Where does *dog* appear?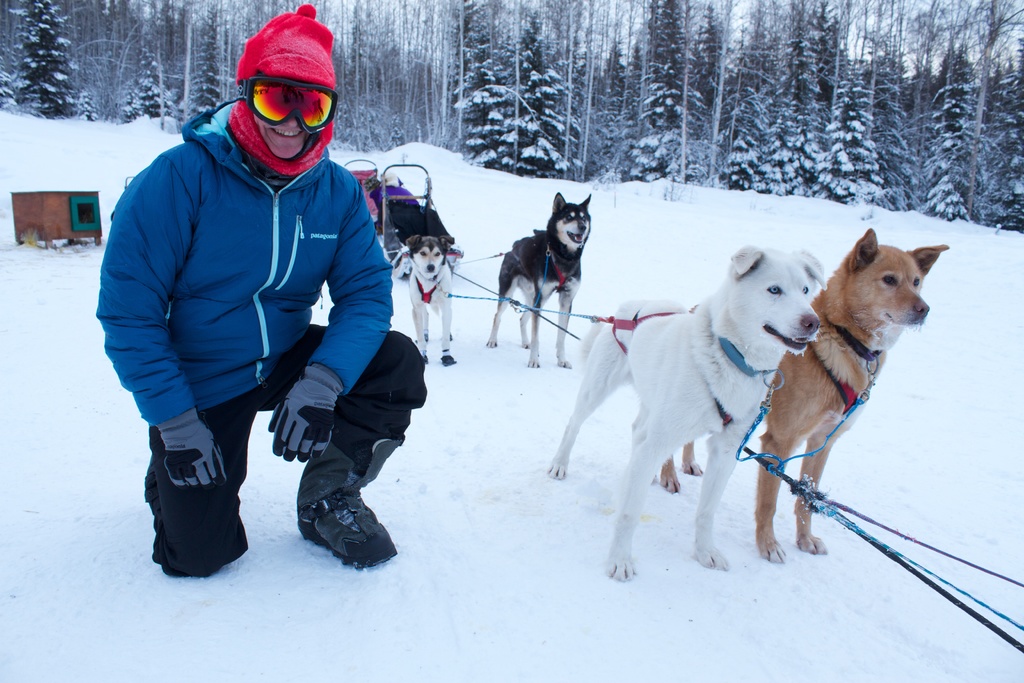
Appears at [405, 231, 456, 368].
